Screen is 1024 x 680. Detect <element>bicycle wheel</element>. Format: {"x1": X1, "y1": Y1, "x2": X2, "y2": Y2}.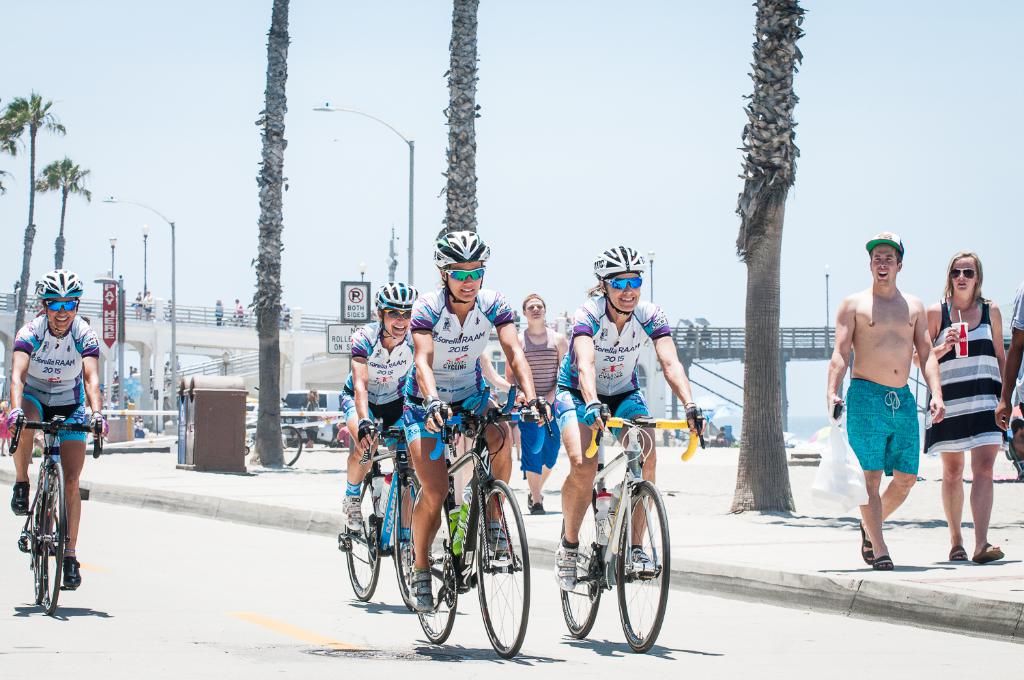
{"x1": 344, "y1": 474, "x2": 380, "y2": 603}.
